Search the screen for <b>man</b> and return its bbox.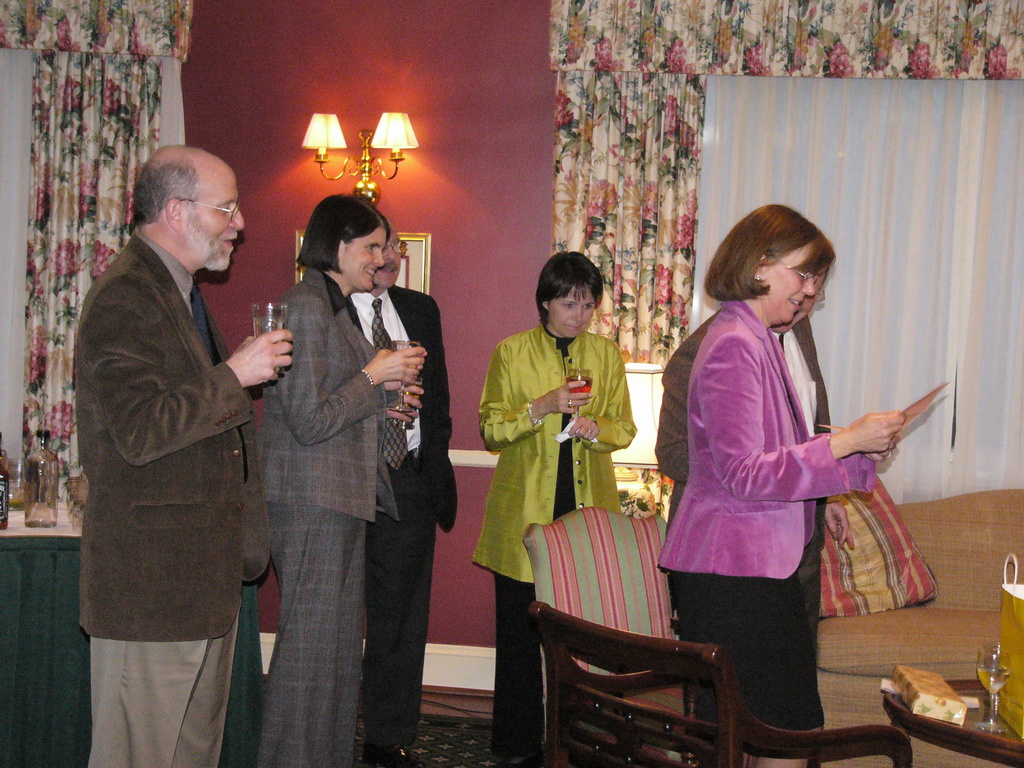
Found: {"left": 70, "top": 90, "right": 294, "bottom": 749}.
